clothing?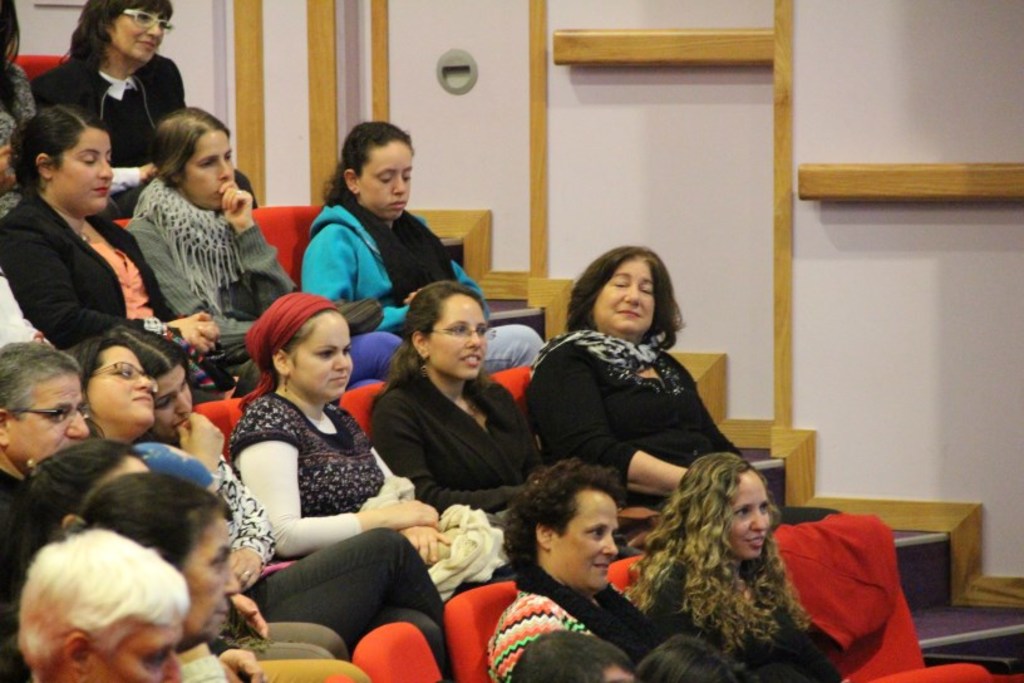
bbox(34, 51, 257, 220)
